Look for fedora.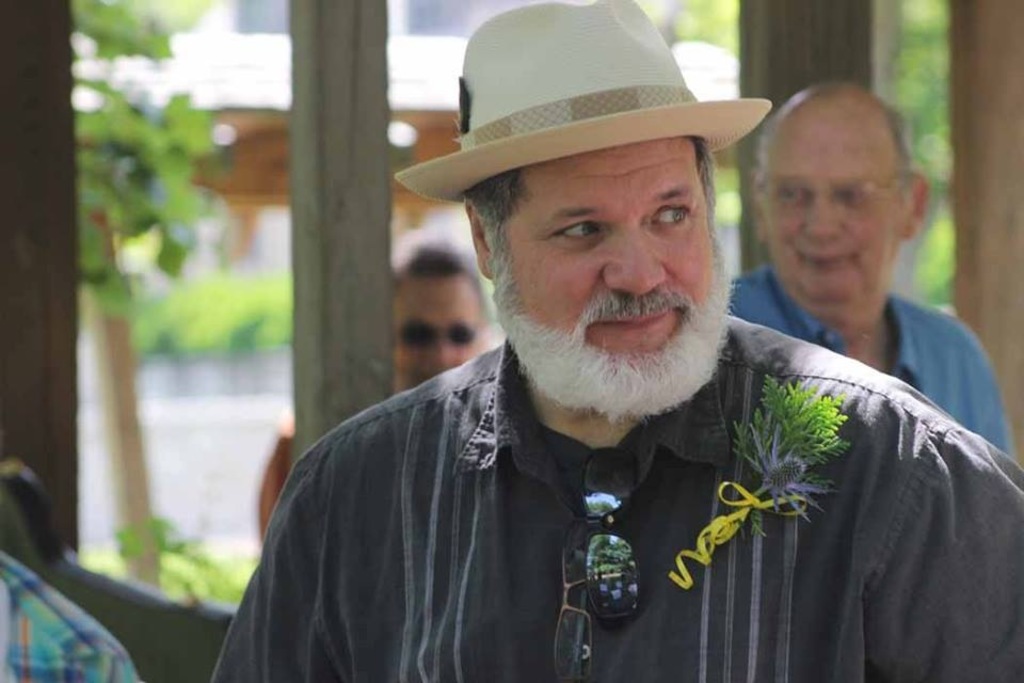
Found: (x1=432, y1=11, x2=756, y2=203).
